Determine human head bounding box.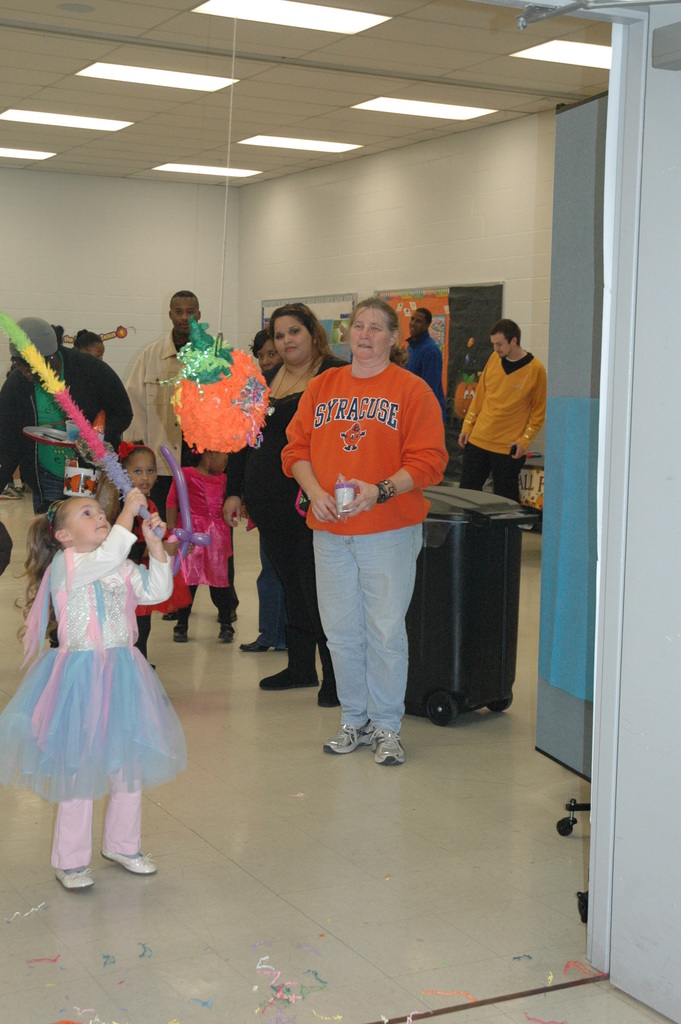
Determined: {"x1": 407, "y1": 305, "x2": 431, "y2": 337}.
